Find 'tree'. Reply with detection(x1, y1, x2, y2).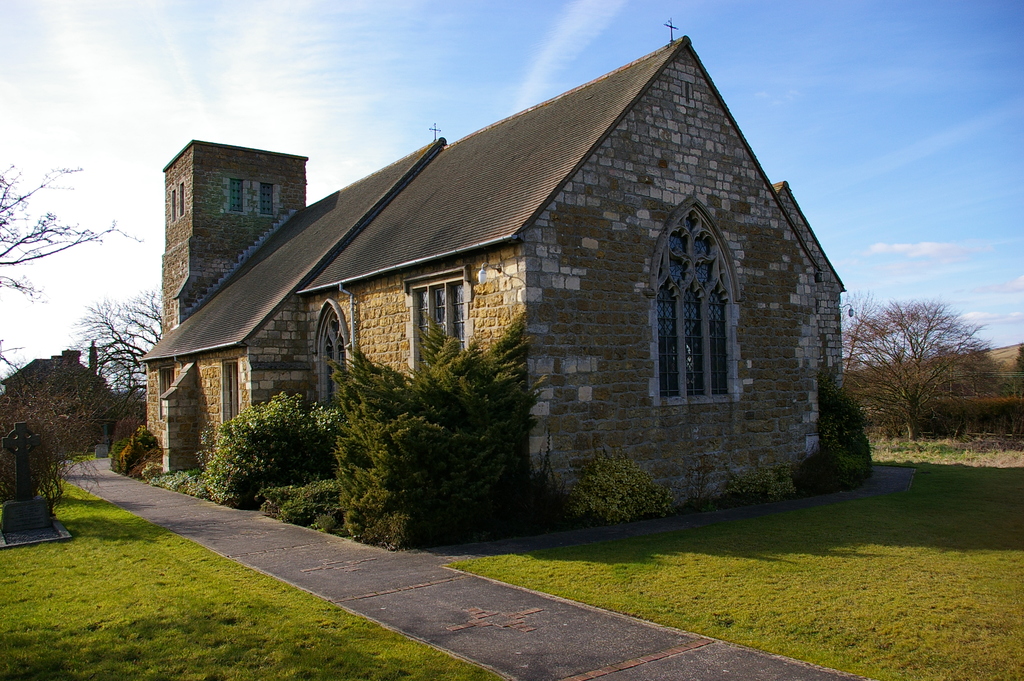
detection(1012, 343, 1023, 397).
